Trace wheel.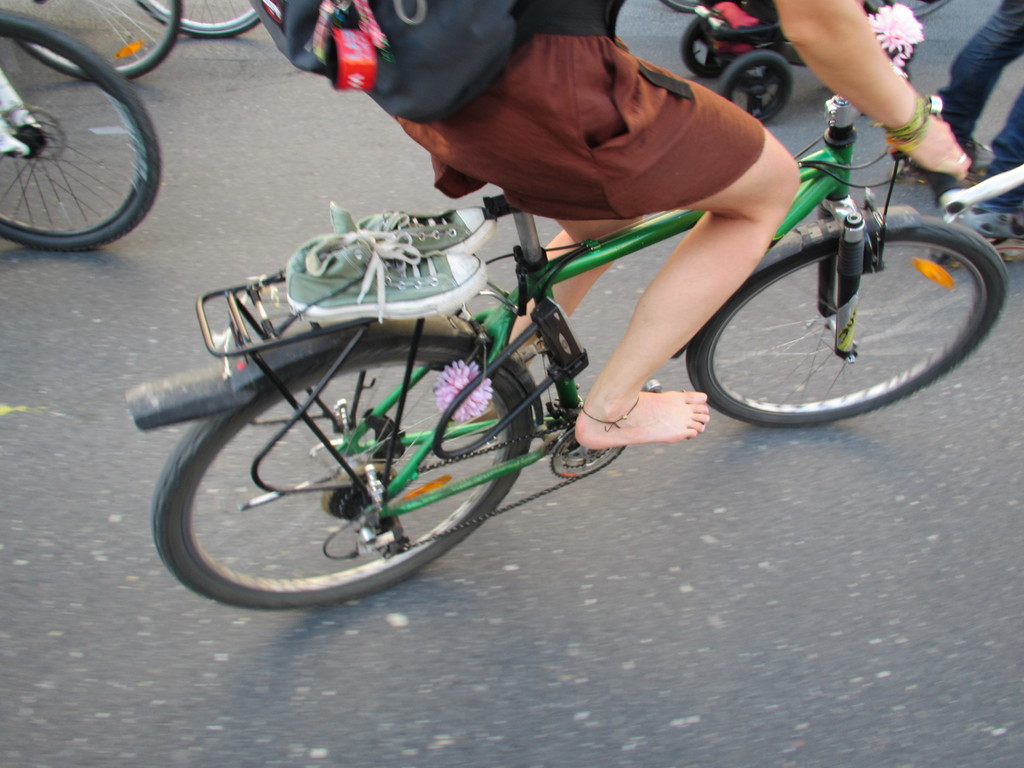
Traced to x1=138 y1=0 x2=260 y2=40.
